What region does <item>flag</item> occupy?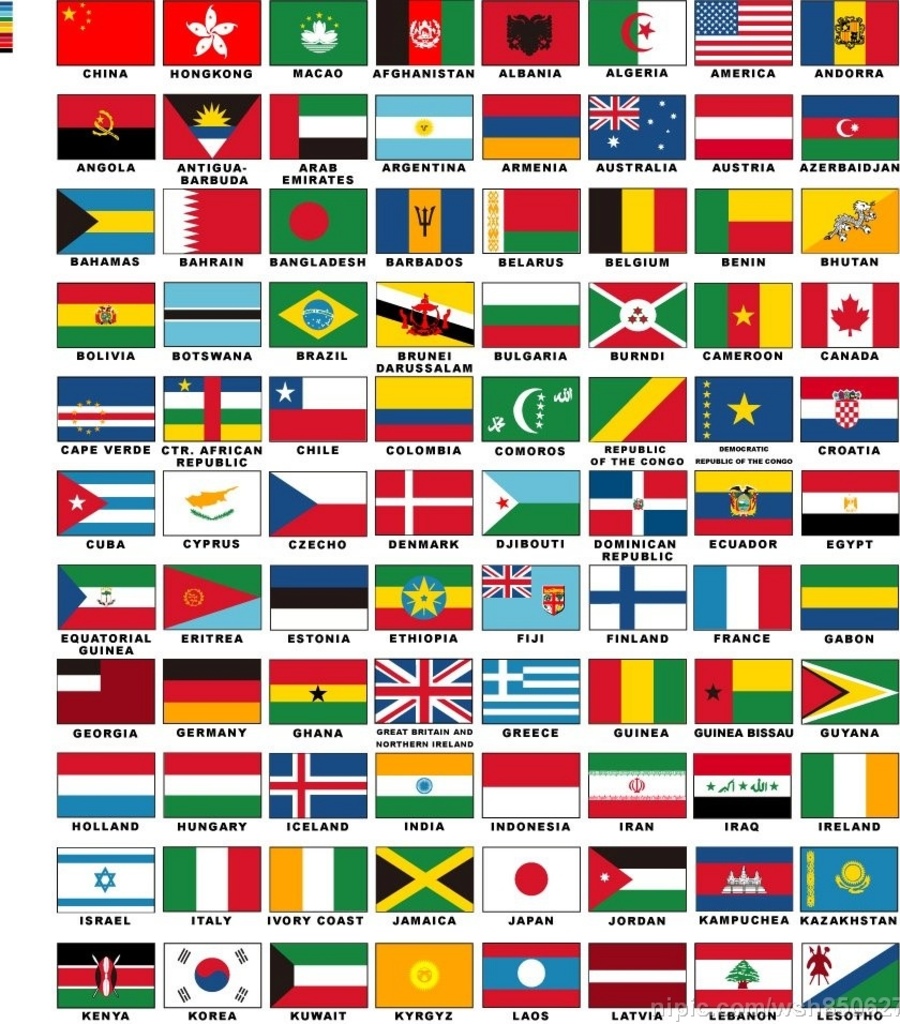
164,277,261,345.
